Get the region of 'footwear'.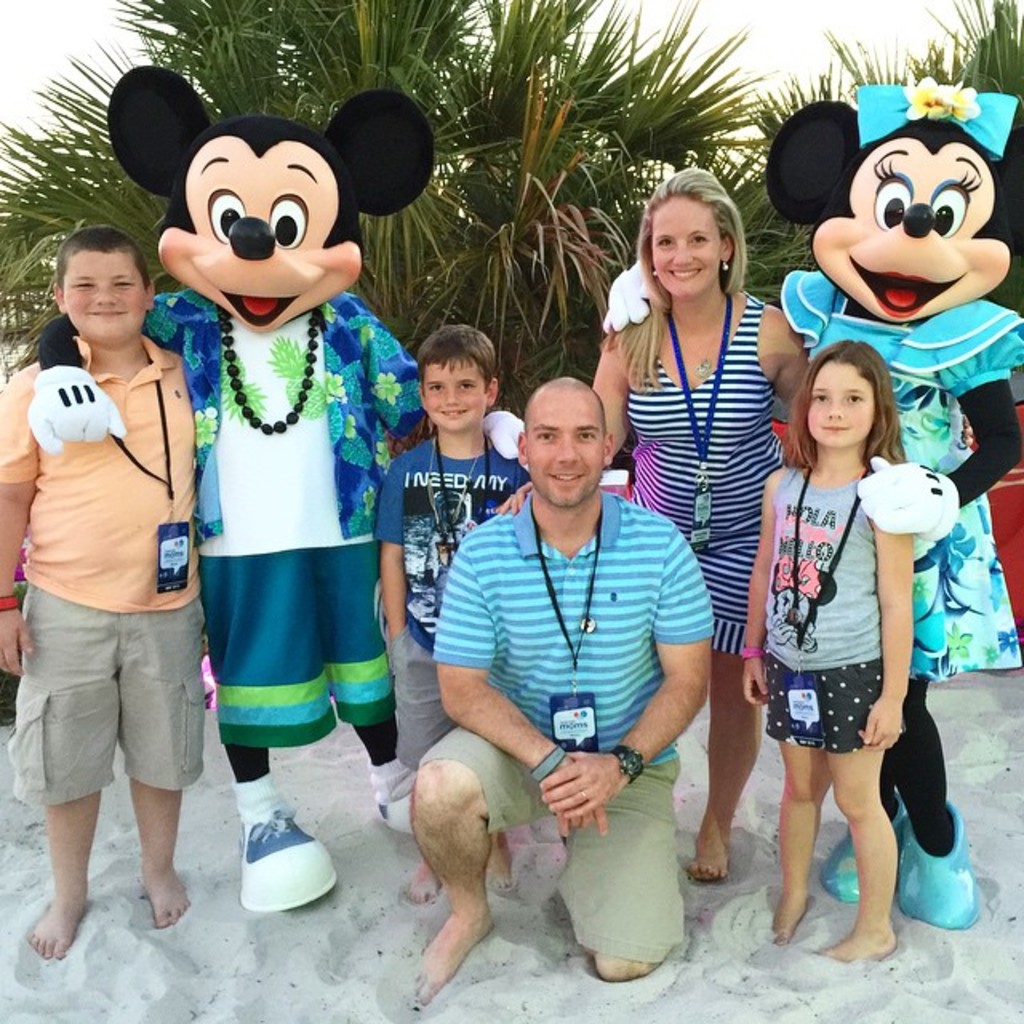
<bbox>824, 806, 912, 904</bbox>.
